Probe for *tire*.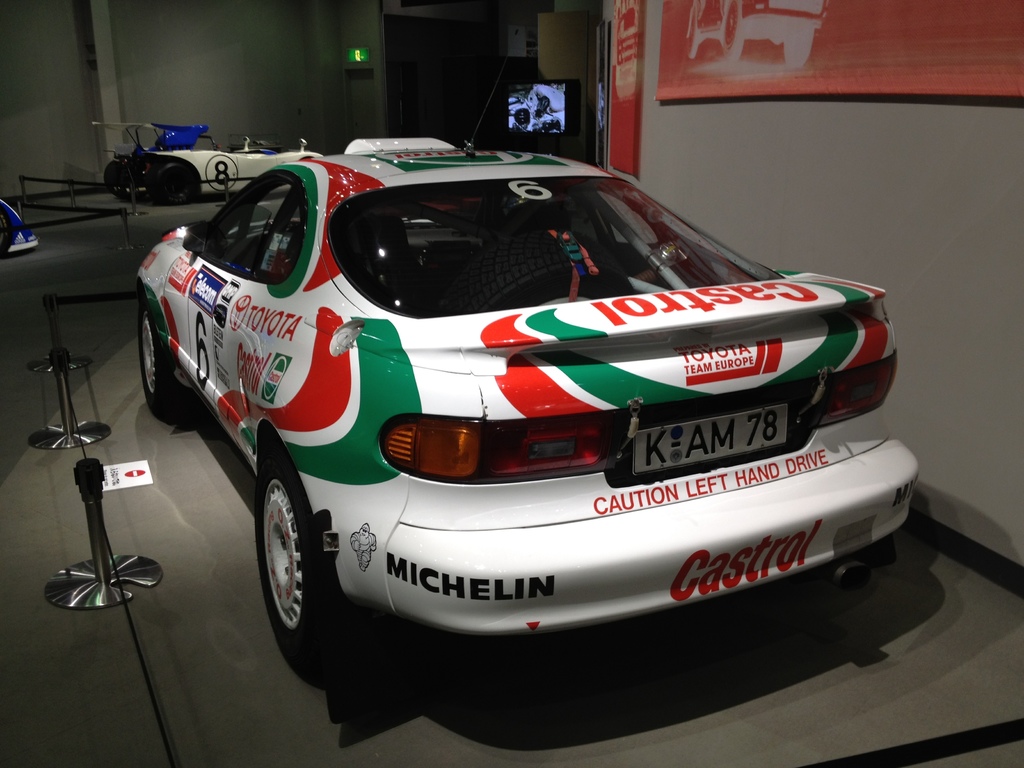
Probe result: {"left": 134, "top": 304, "right": 182, "bottom": 420}.
